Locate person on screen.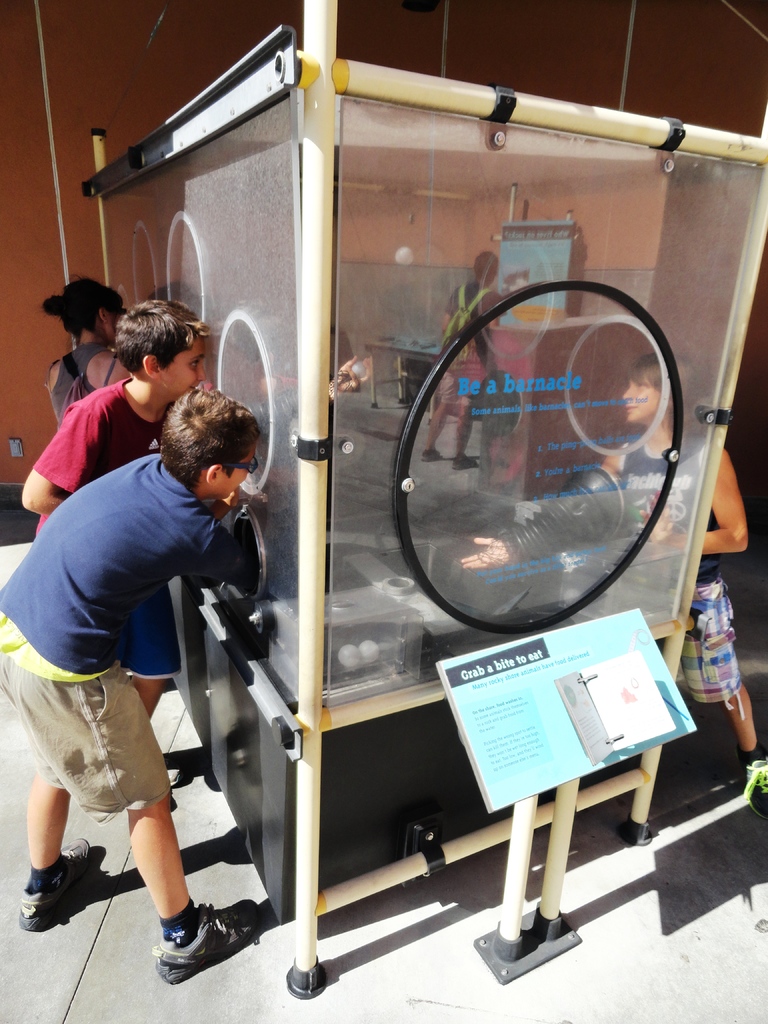
On screen at {"x1": 20, "y1": 302, "x2": 212, "y2": 710}.
